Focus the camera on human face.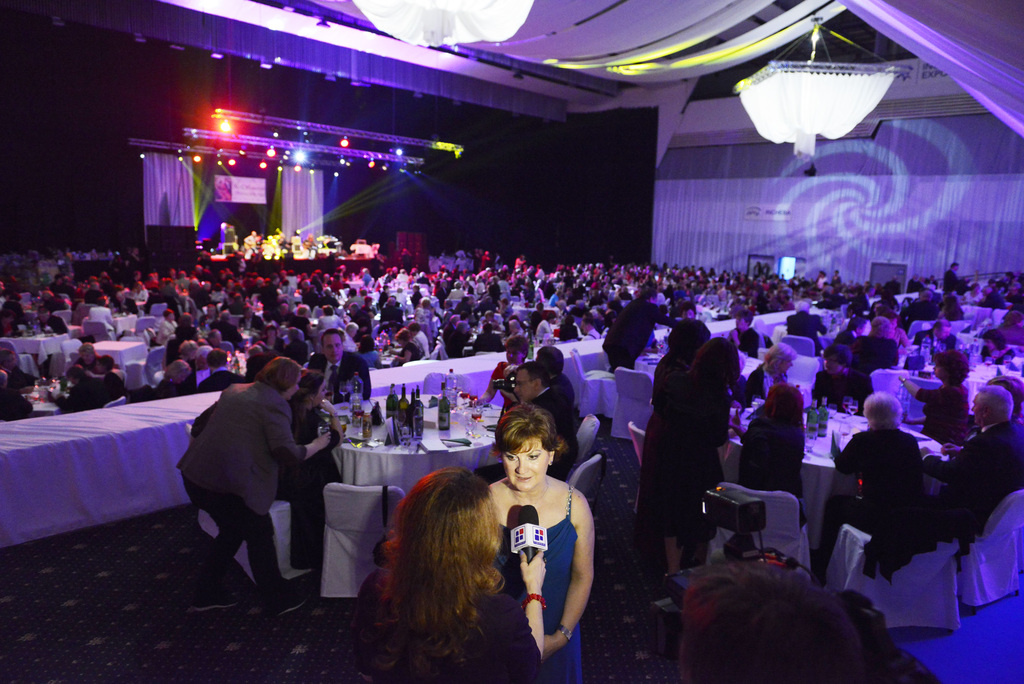
Focus region: <box>970,394,982,421</box>.
